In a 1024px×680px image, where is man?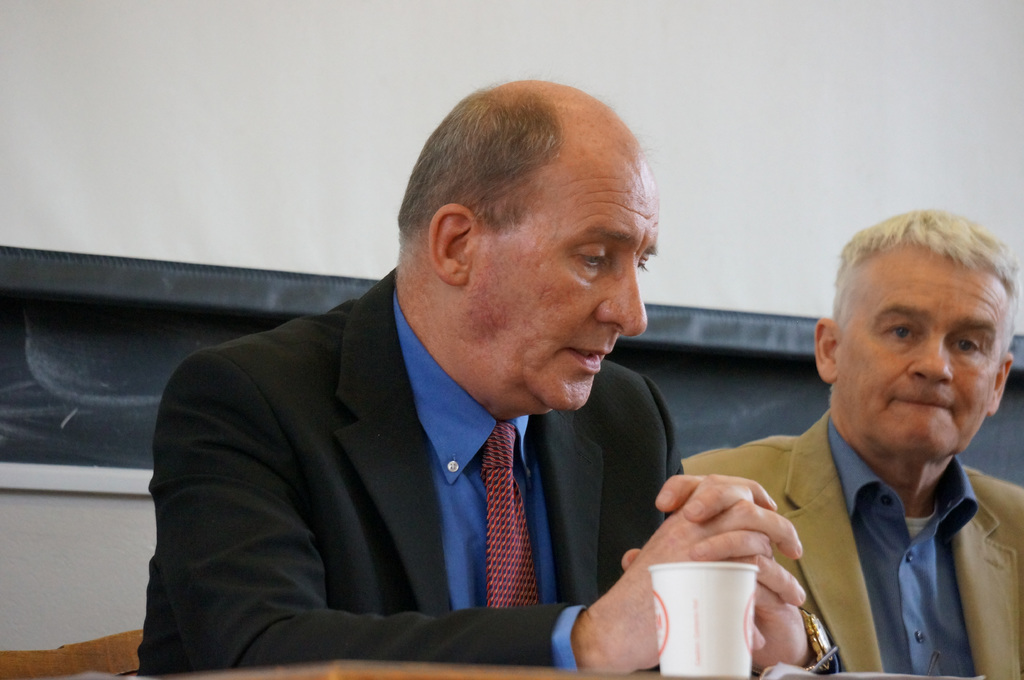
136 74 839 677.
